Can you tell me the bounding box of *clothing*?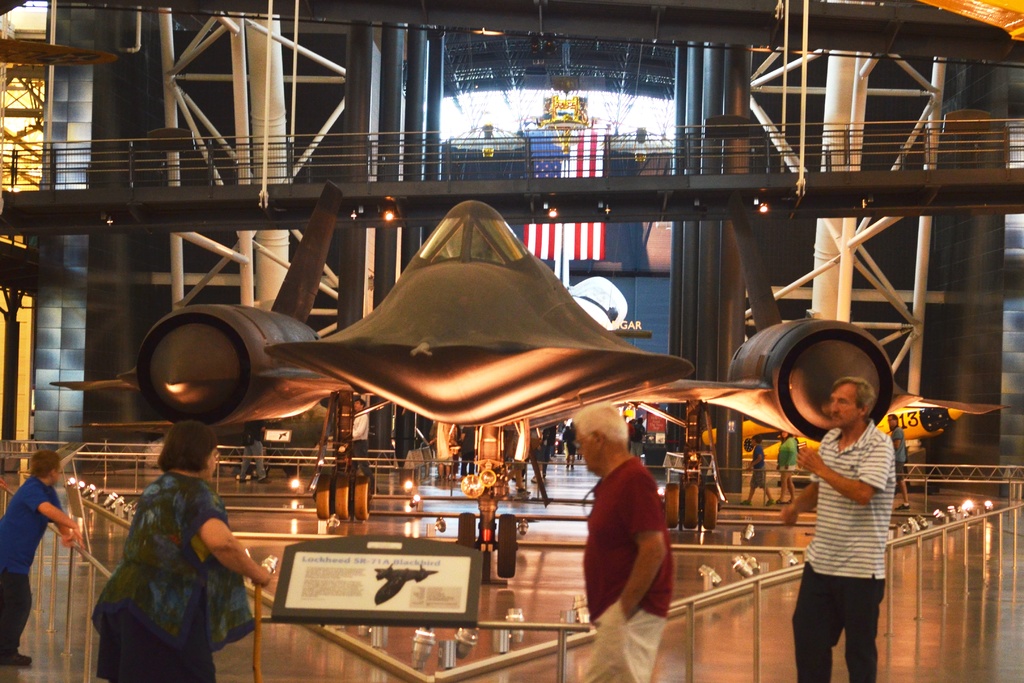
bbox(624, 416, 641, 459).
